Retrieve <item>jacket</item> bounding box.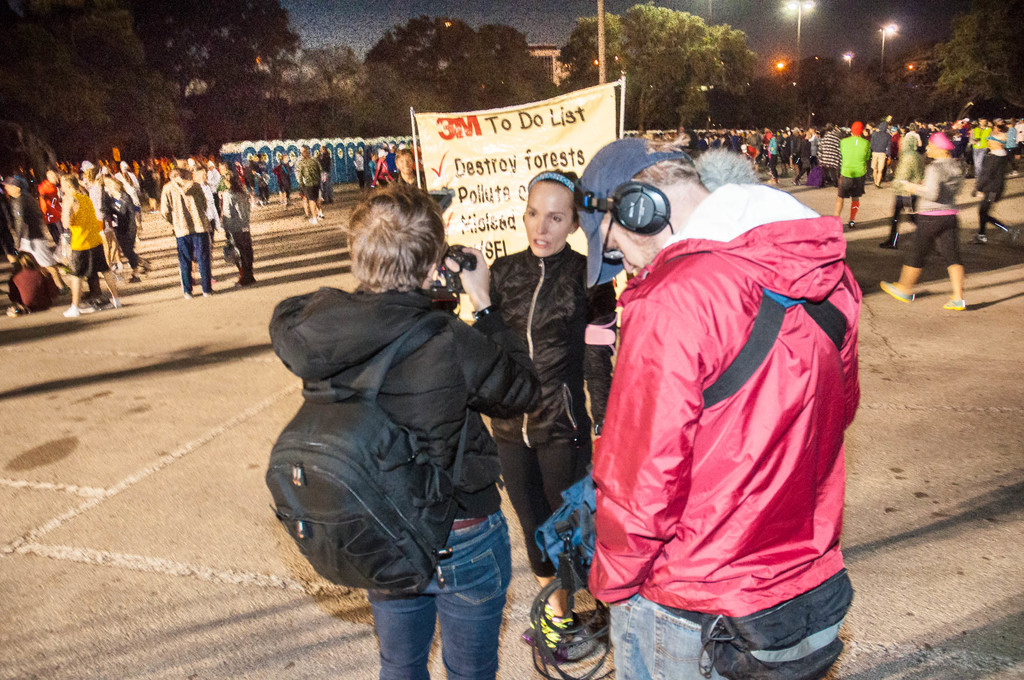
Bounding box: <region>265, 285, 543, 524</region>.
